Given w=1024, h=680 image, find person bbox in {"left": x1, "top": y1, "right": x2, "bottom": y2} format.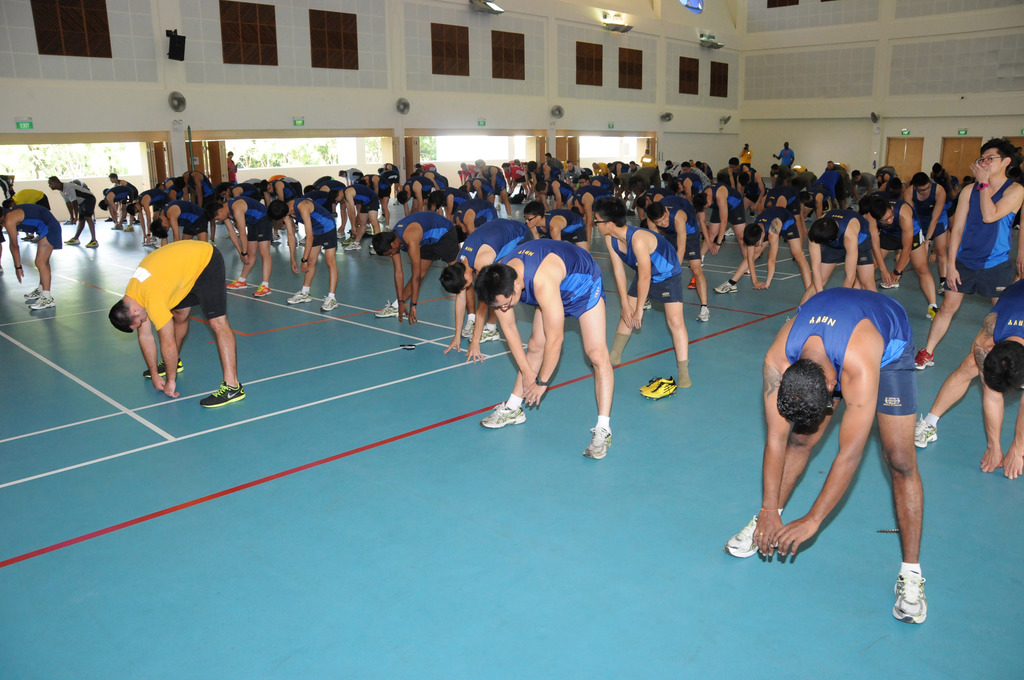
{"left": 584, "top": 193, "right": 690, "bottom": 399}.
